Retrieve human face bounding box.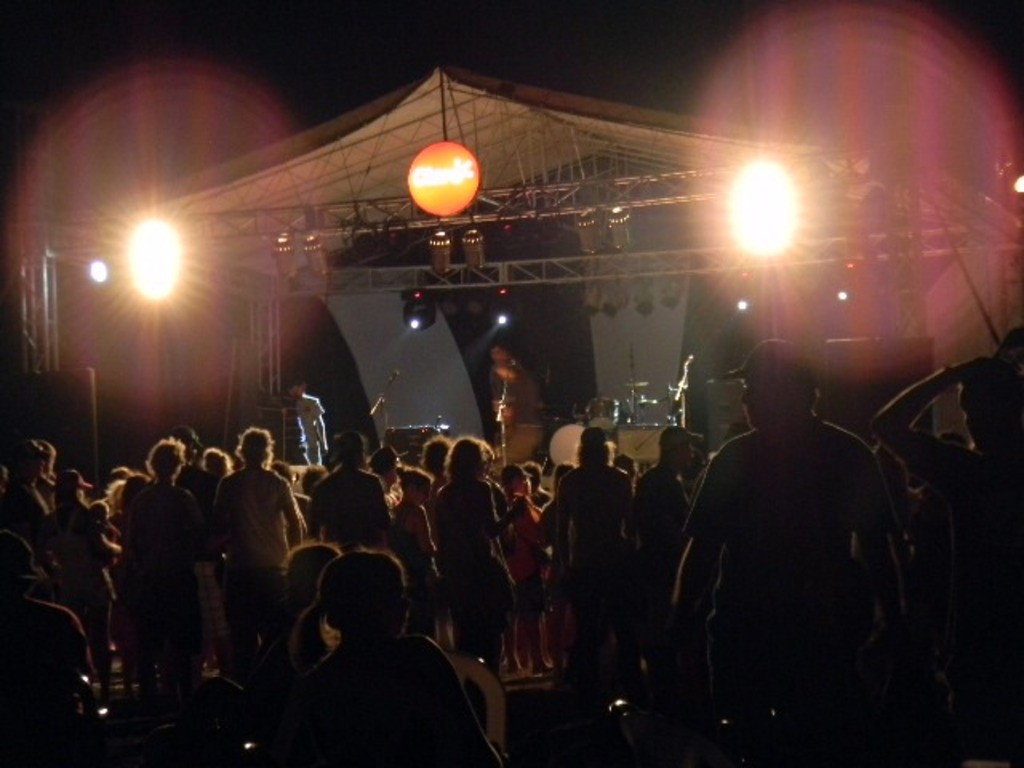
Bounding box: 509, 475, 533, 498.
